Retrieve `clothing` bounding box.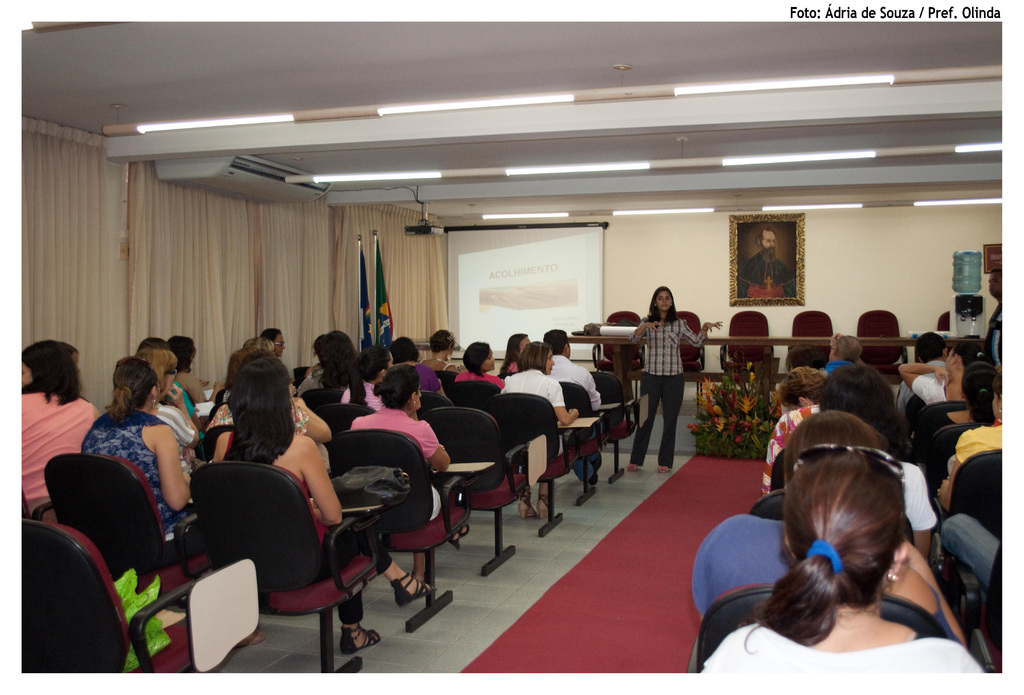
Bounding box: bbox(452, 368, 504, 387).
